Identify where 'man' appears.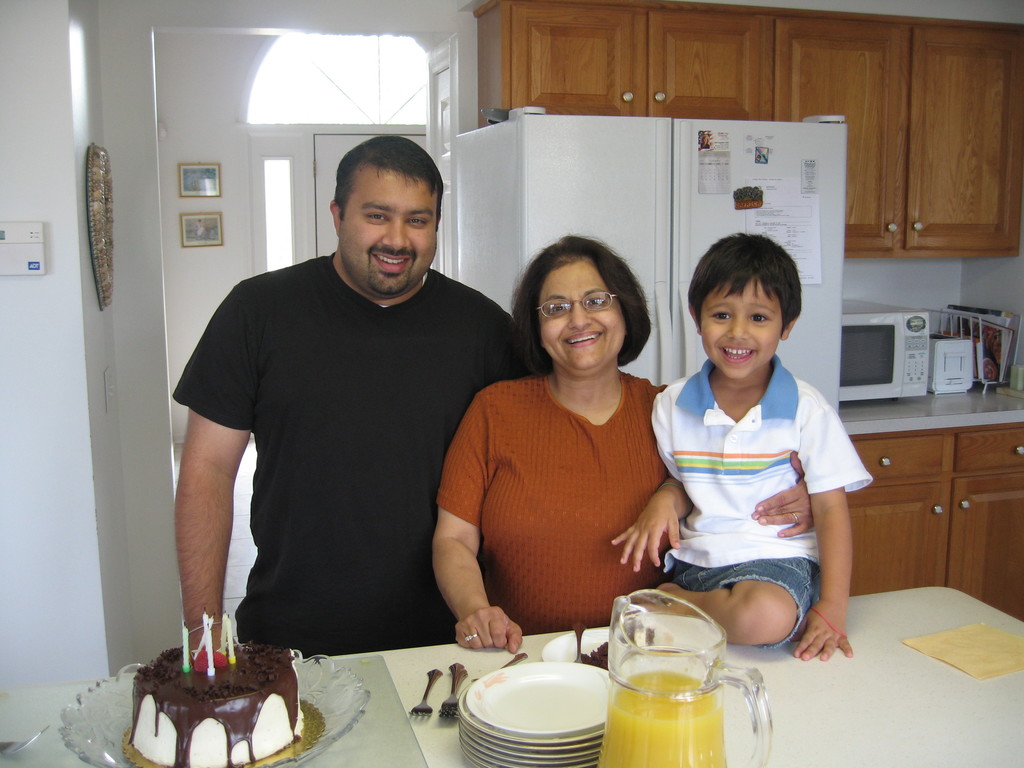
Appears at (174, 134, 527, 657).
